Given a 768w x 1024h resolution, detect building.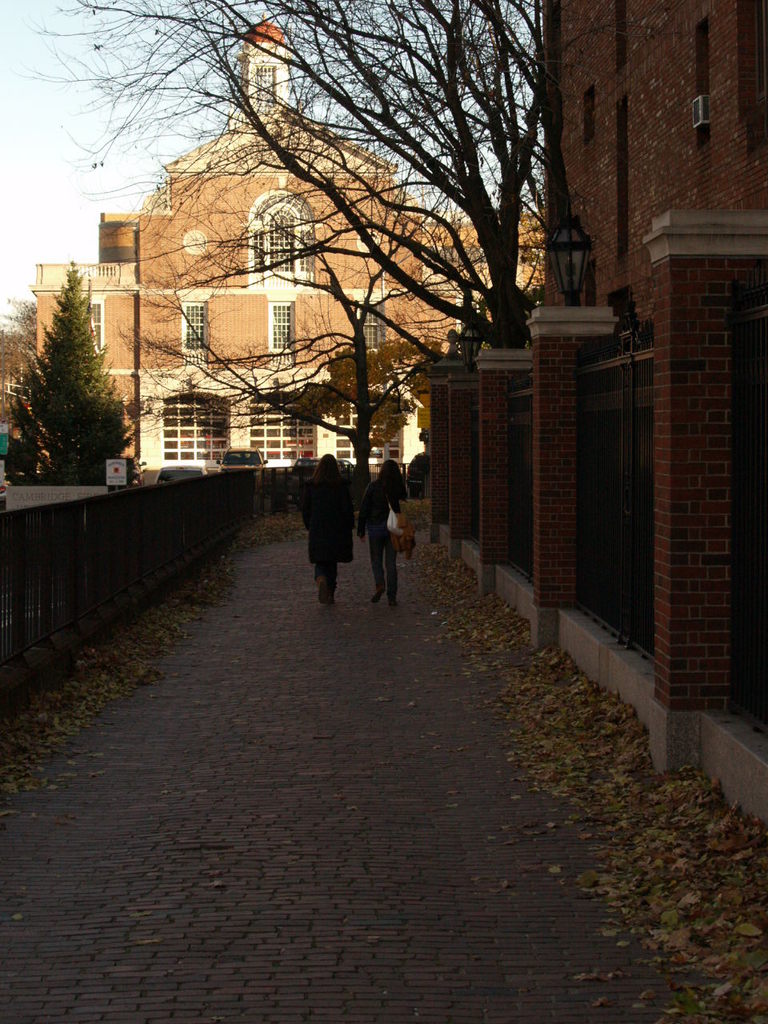
(550, 2, 760, 317).
